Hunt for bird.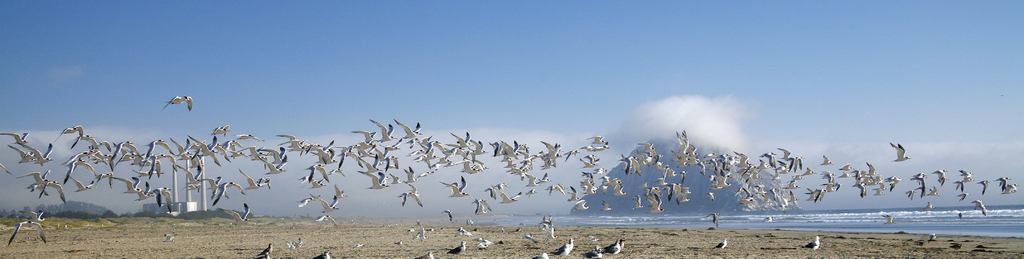
Hunted down at detection(310, 249, 332, 258).
